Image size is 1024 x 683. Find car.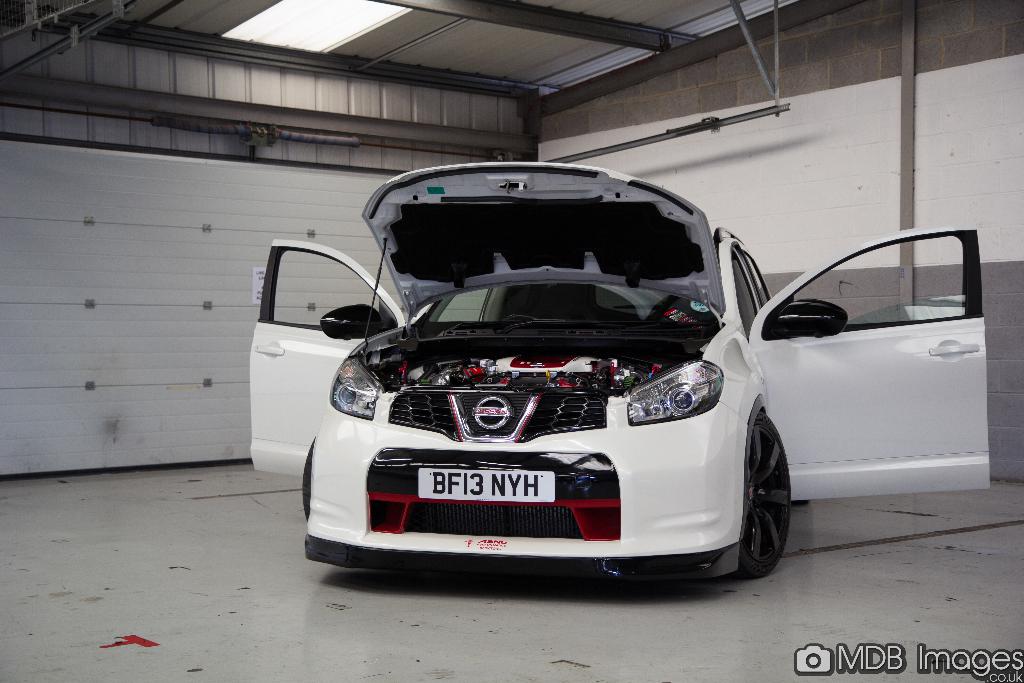
248 164 989 588.
